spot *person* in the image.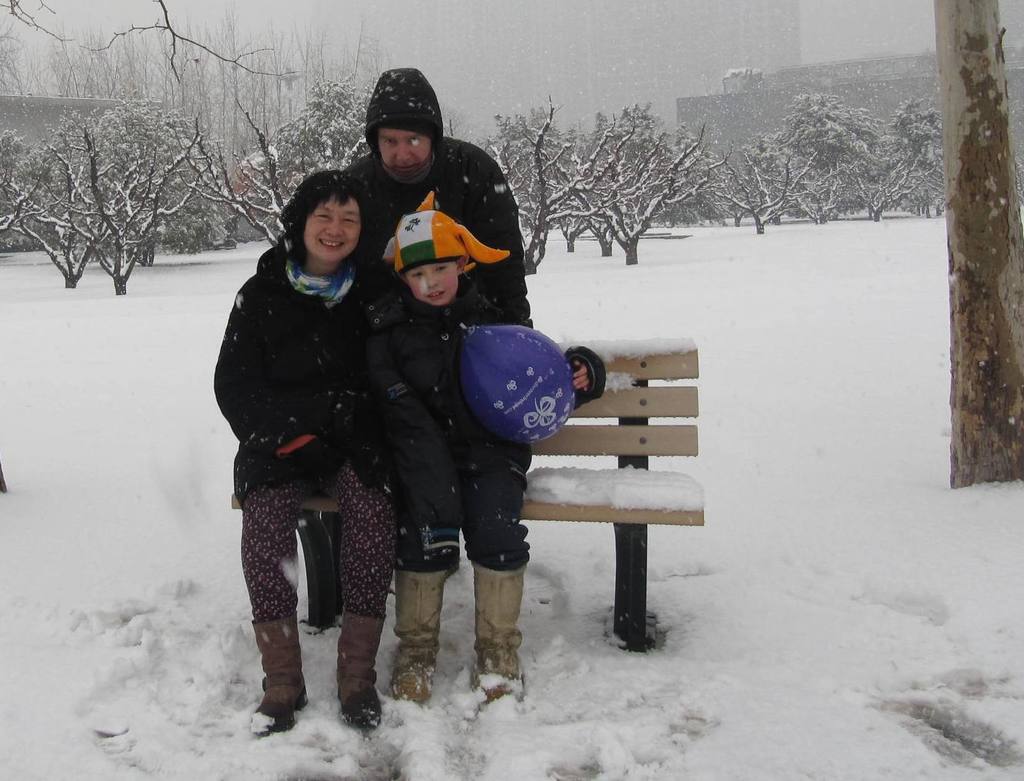
*person* found at bbox=[339, 63, 536, 579].
